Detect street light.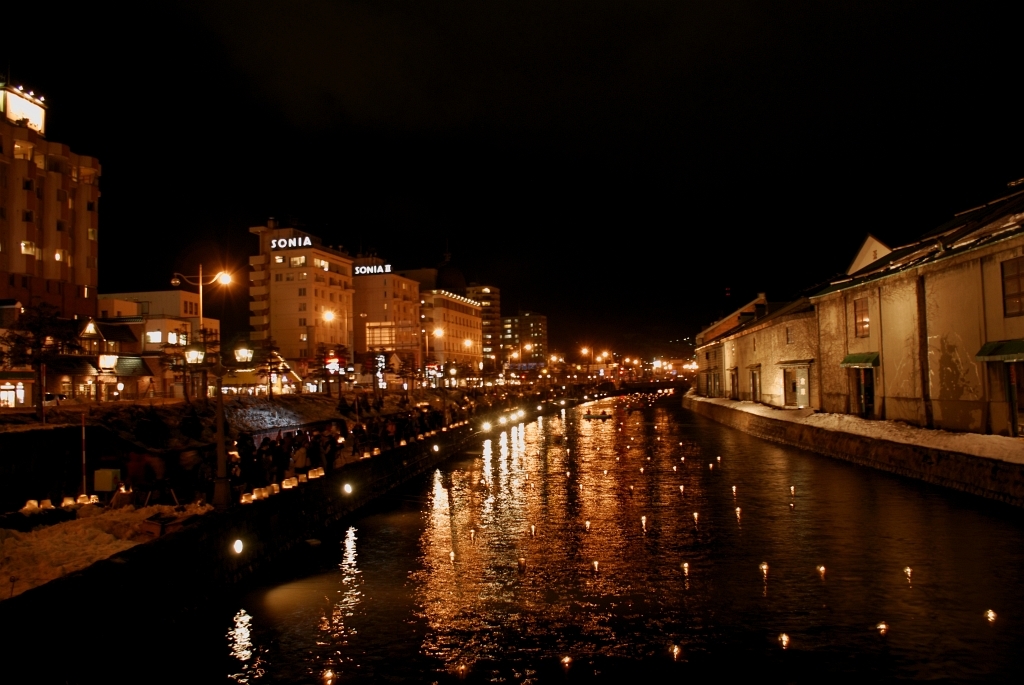
Detected at region(425, 329, 444, 359).
